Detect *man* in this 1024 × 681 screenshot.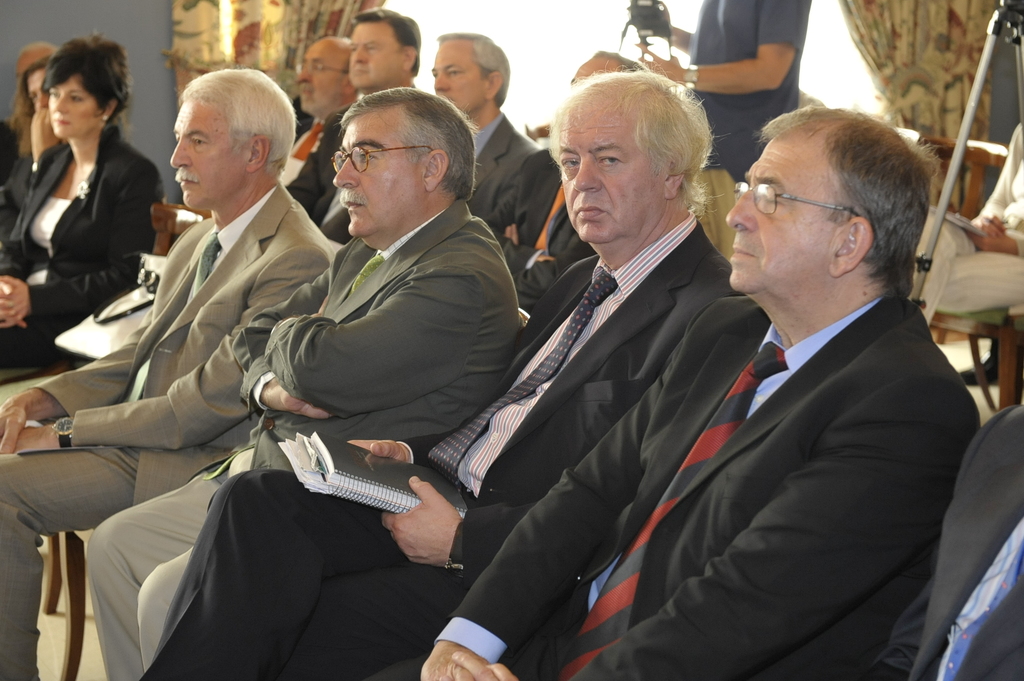
Detection: bbox=(860, 399, 1023, 680).
